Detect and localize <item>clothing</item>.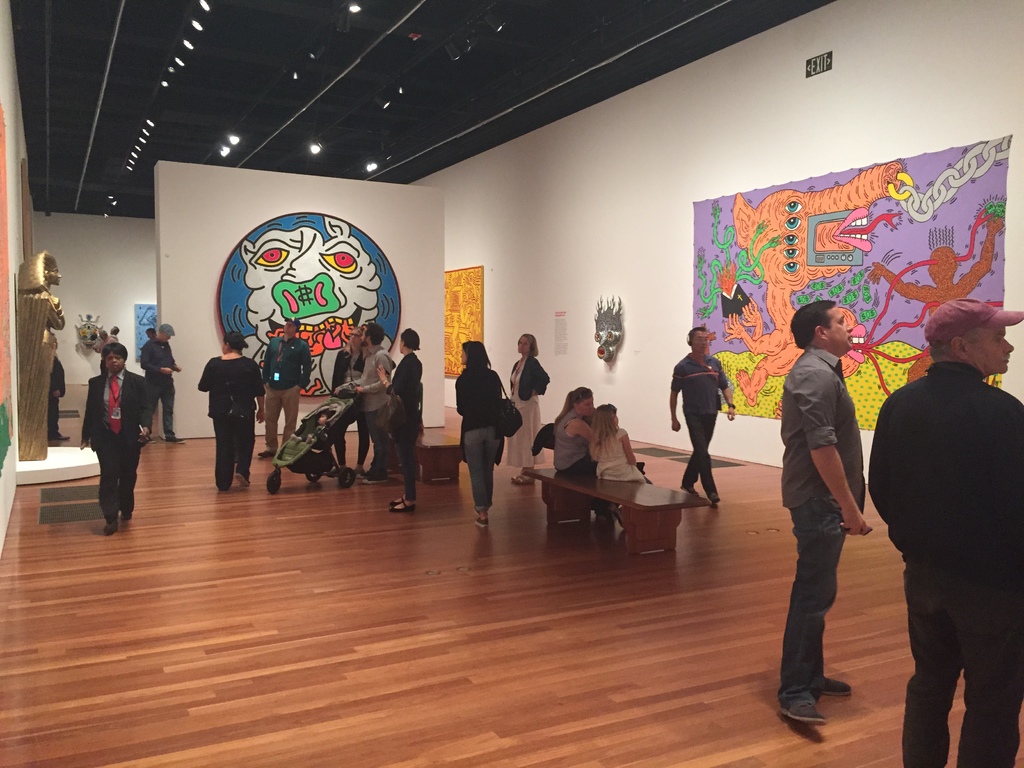
Localized at bbox=(593, 417, 644, 483).
